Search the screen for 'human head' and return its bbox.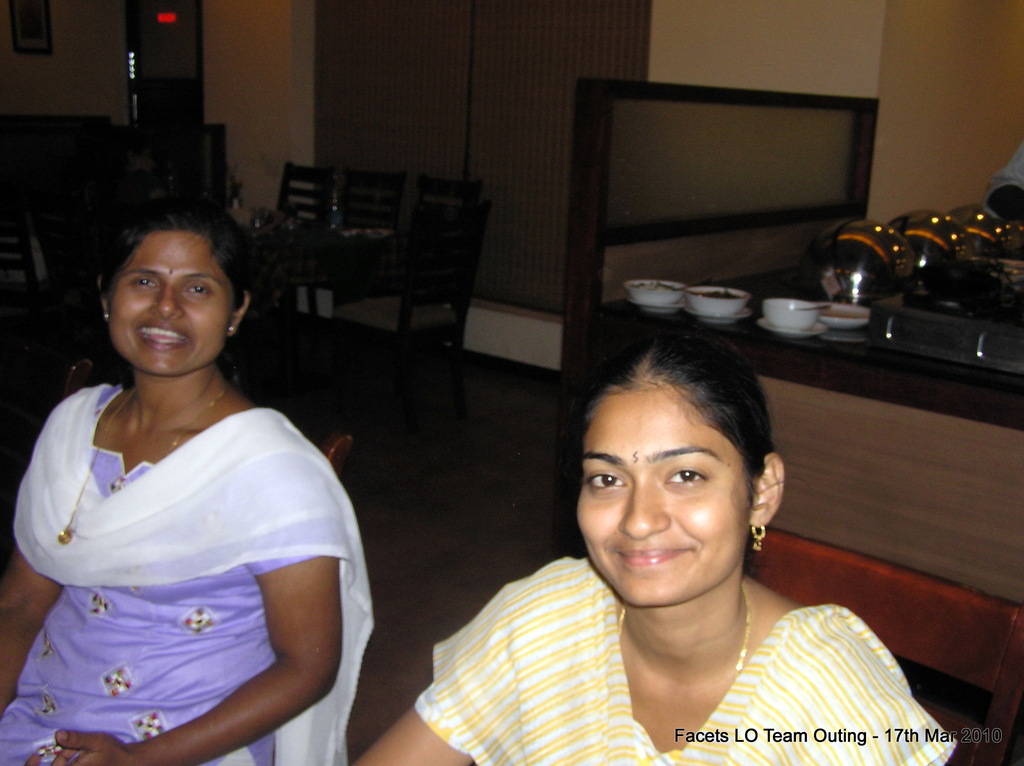
Found: BBox(92, 205, 242, 373).
